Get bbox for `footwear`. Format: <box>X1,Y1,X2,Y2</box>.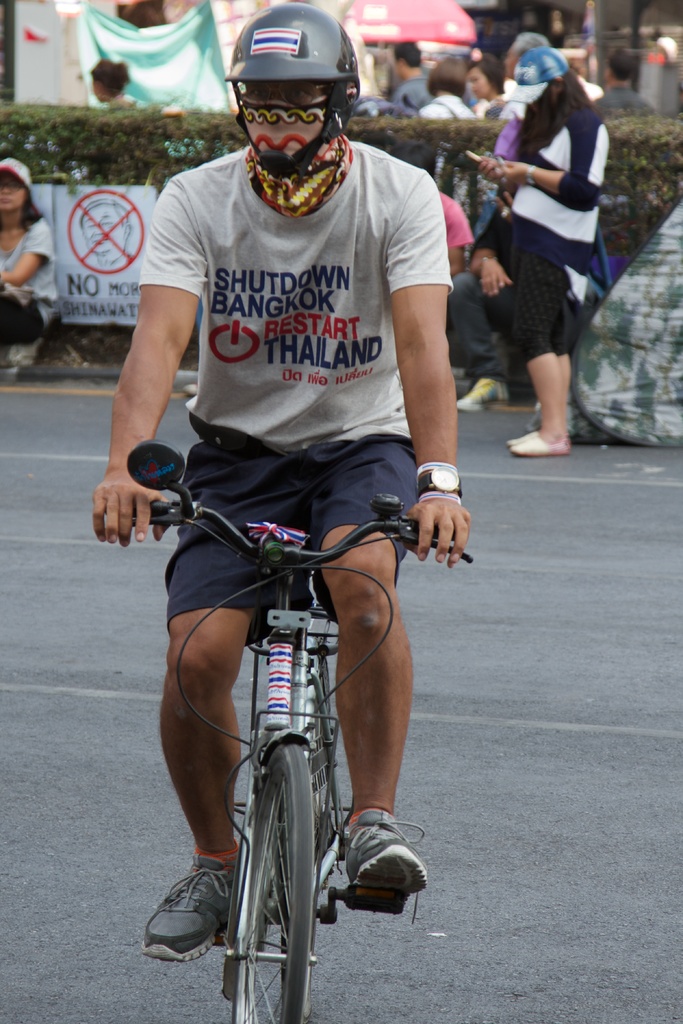
<box>516,435,559,459</box>.
